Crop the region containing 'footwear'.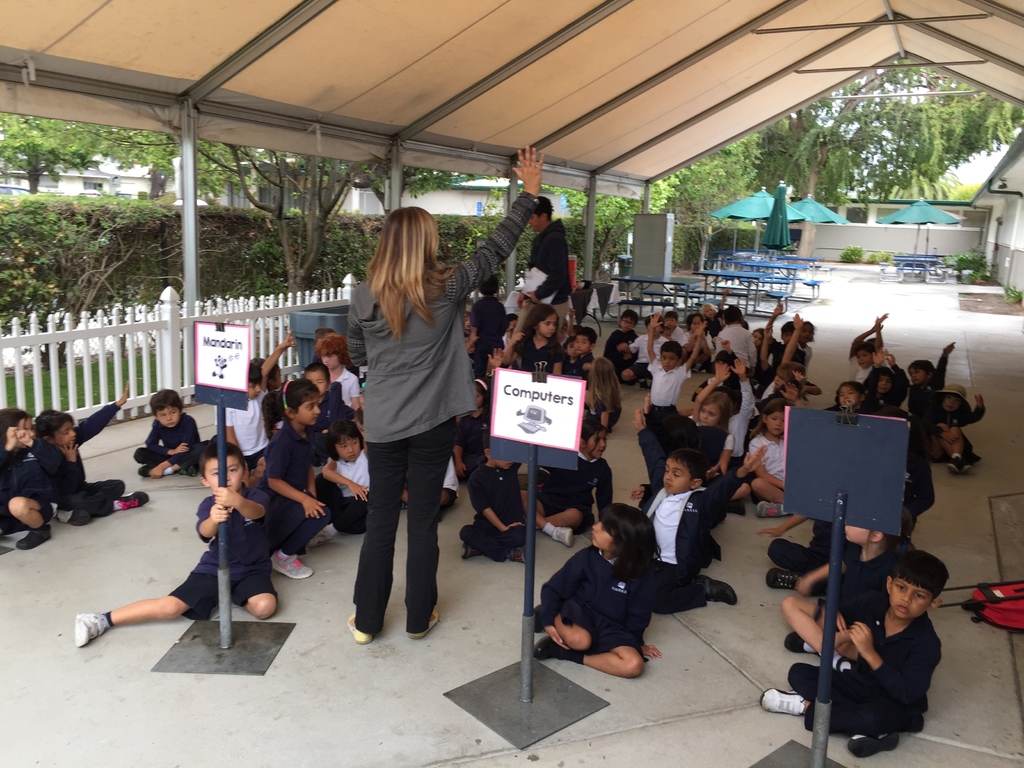
Crop region: {"x1": 762, "y1": 683, "x2": 806, "y2": 717}.
